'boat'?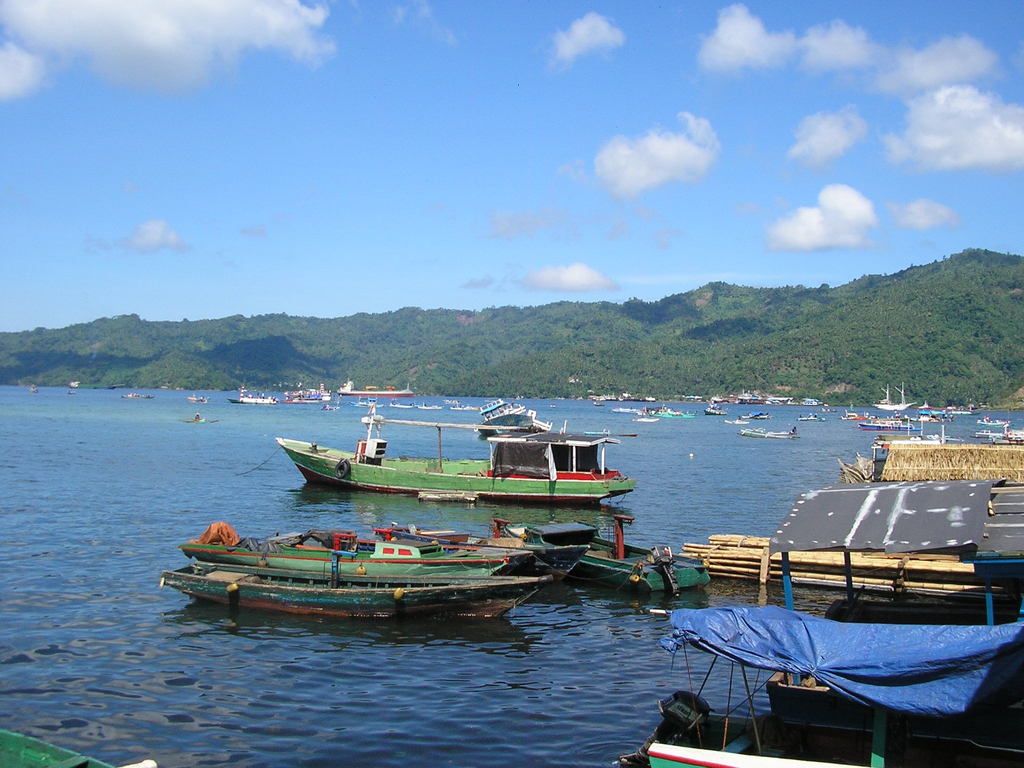
(876, 380, 906, 410)
